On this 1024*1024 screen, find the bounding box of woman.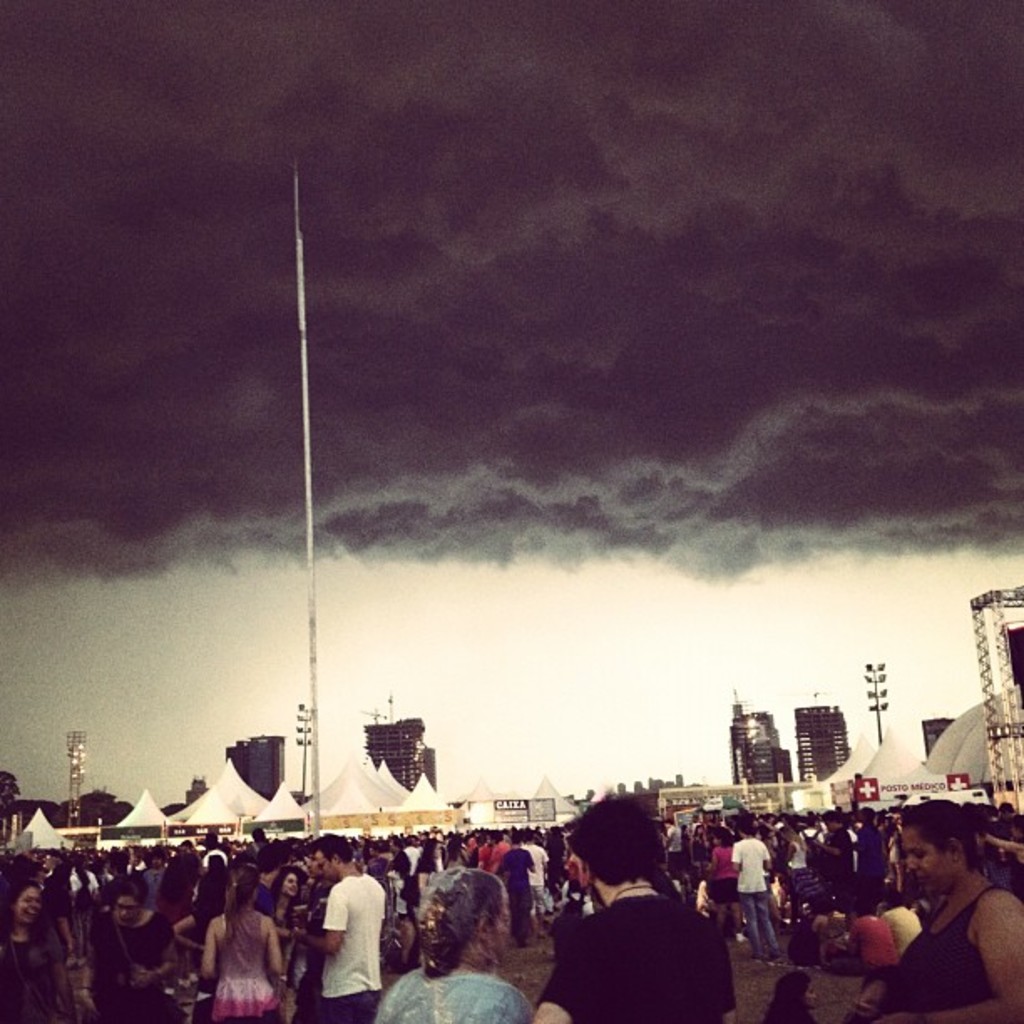
Bounding box: rect(0, 875, 59, 1022).
